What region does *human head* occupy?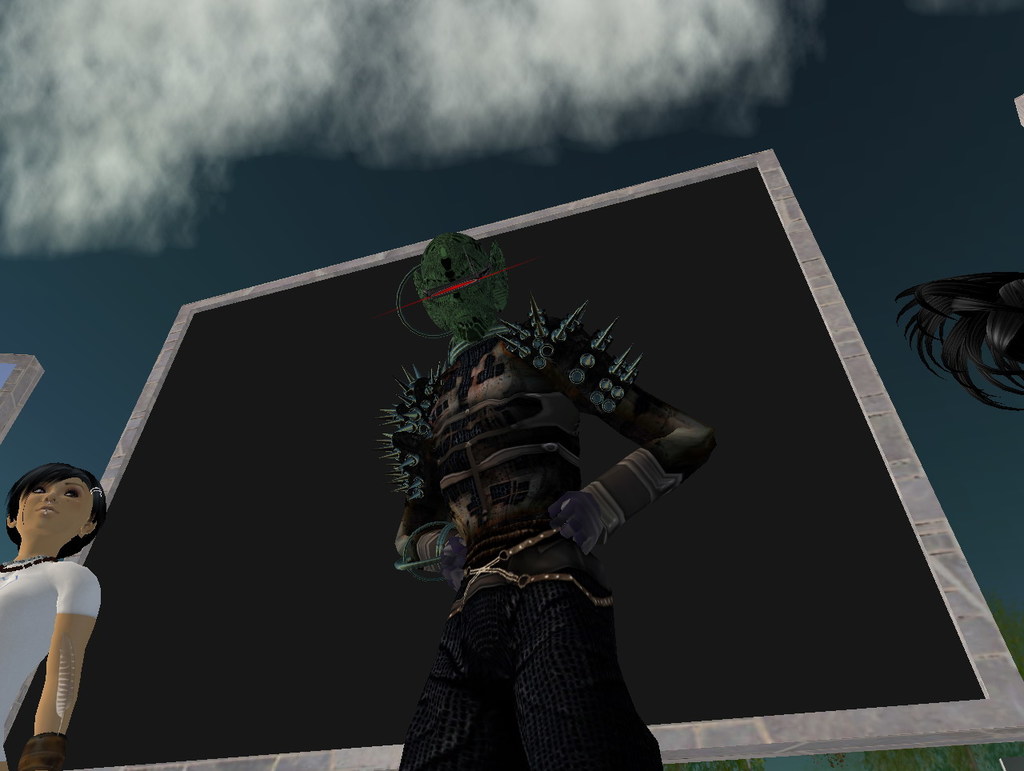
x1=16 y1=482 x2=102 y2=578.
